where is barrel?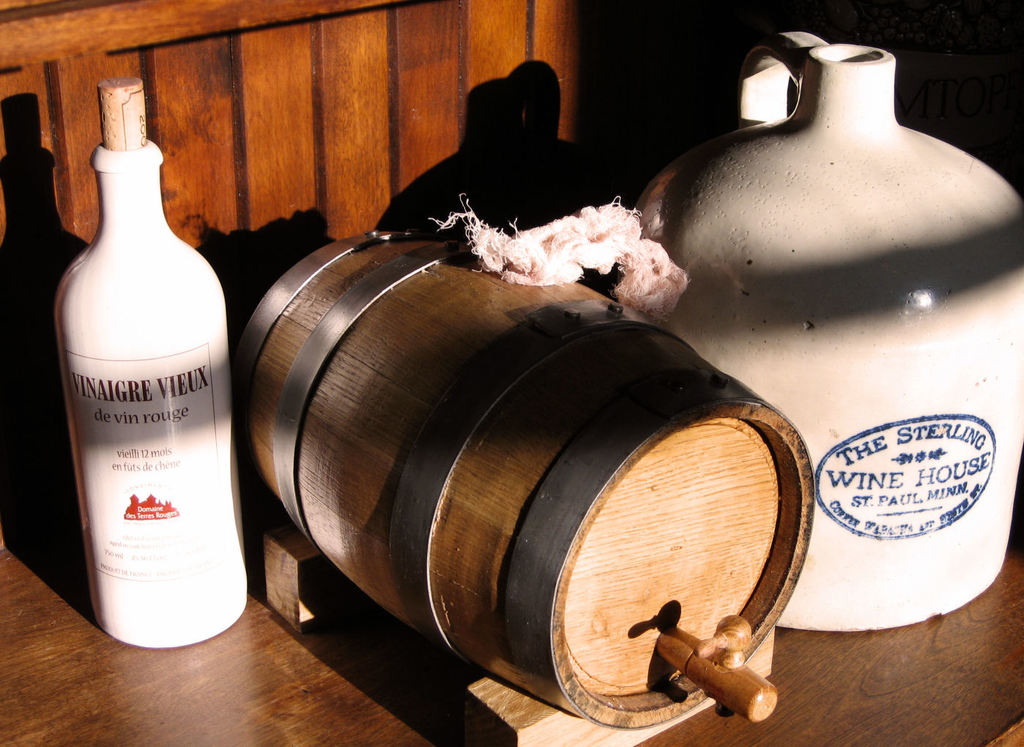
box=[237, 215, 822, 732].
